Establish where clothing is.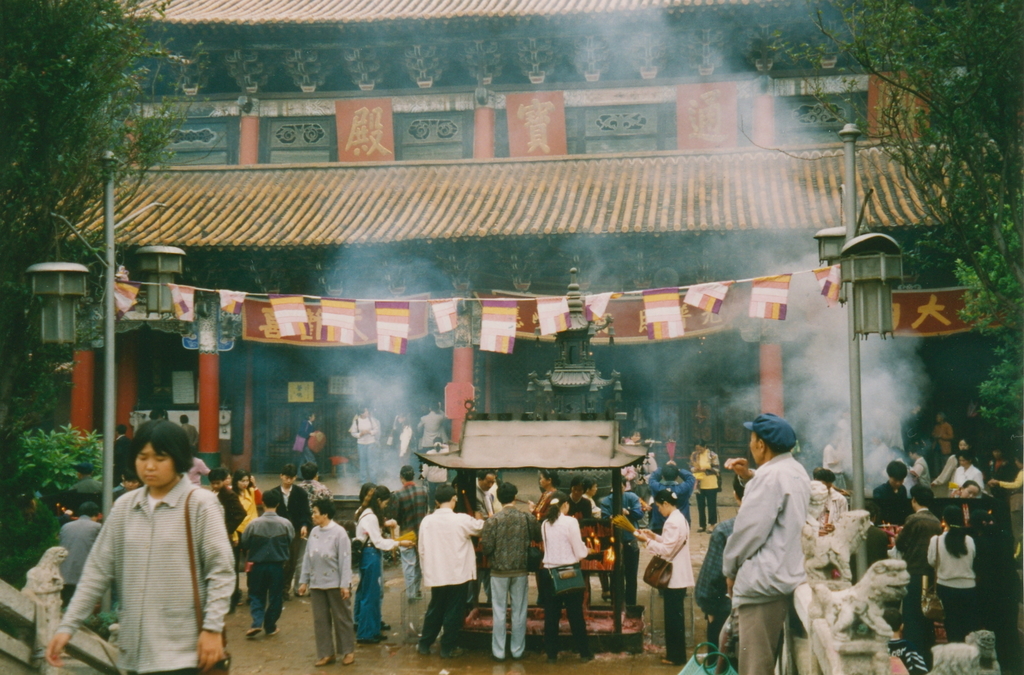
Established at (294,416,321,466).
